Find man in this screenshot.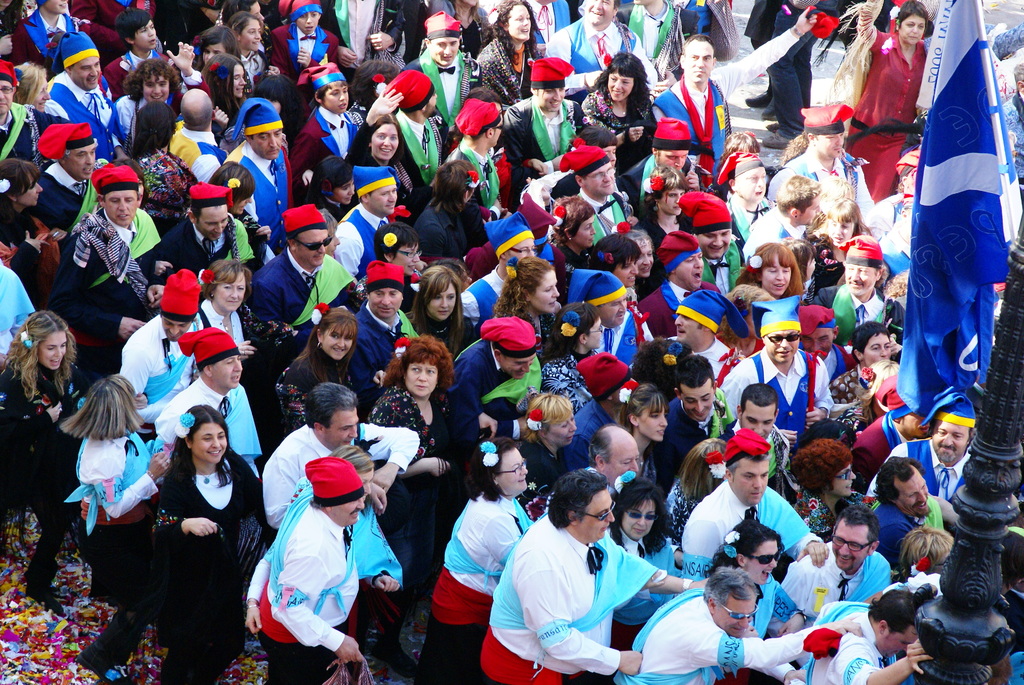
The bounding box for man is [0,58,46,174].
